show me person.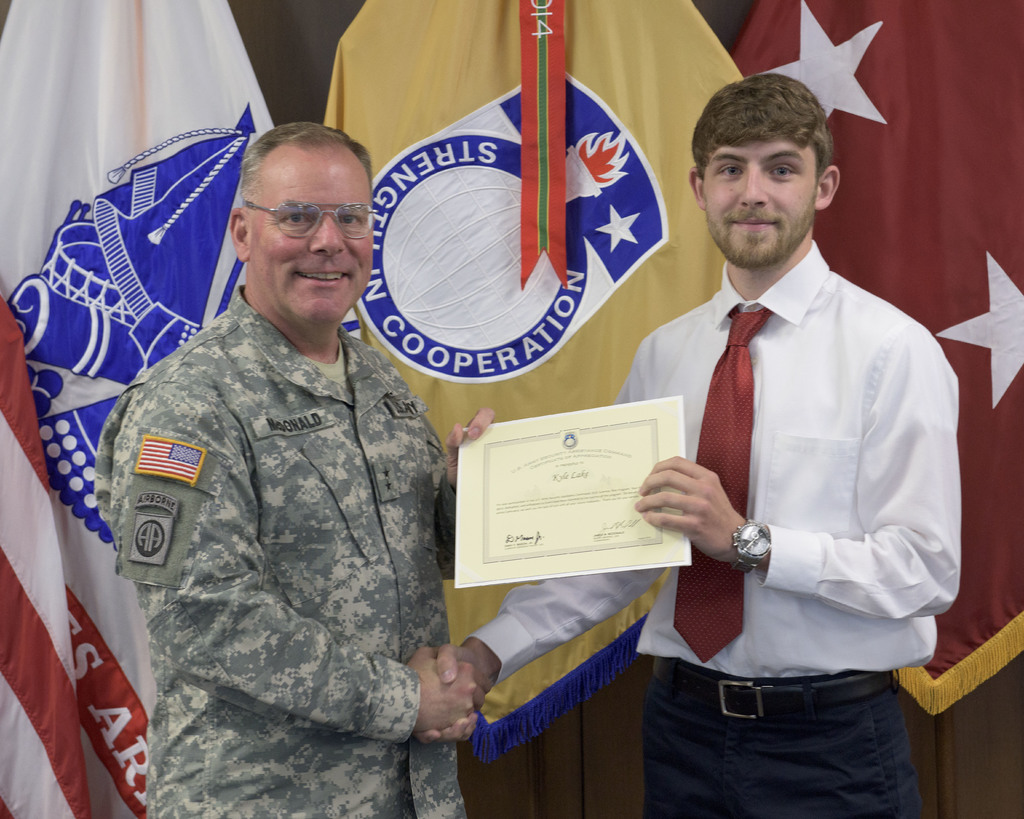
person is here: 415/74/960/818.
